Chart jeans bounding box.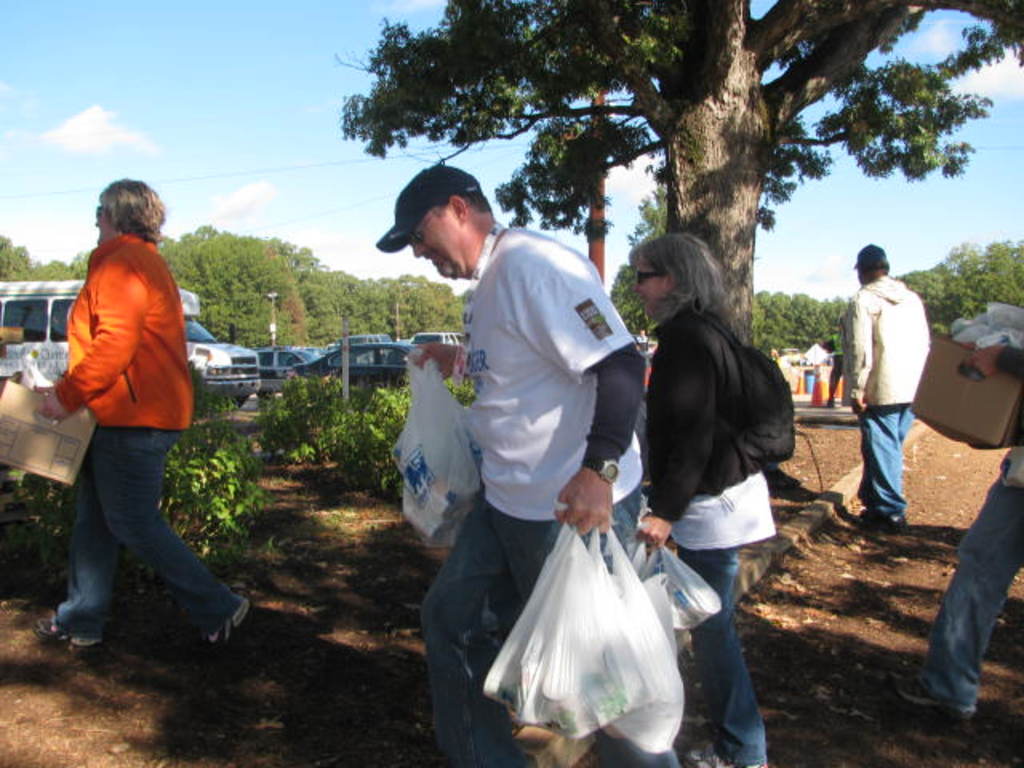
Charted: BBox(920, 480, 1022, 709).
